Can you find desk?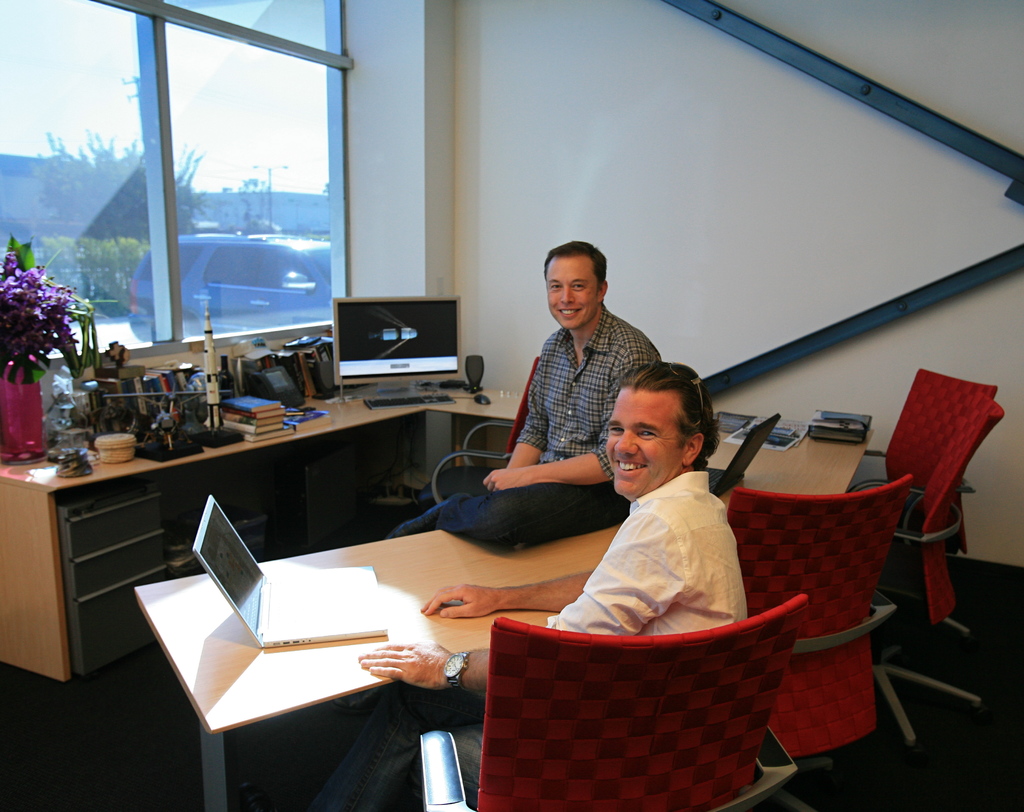
Yes, bounding box: [left=0, top=392, right=866, bottom=811].
